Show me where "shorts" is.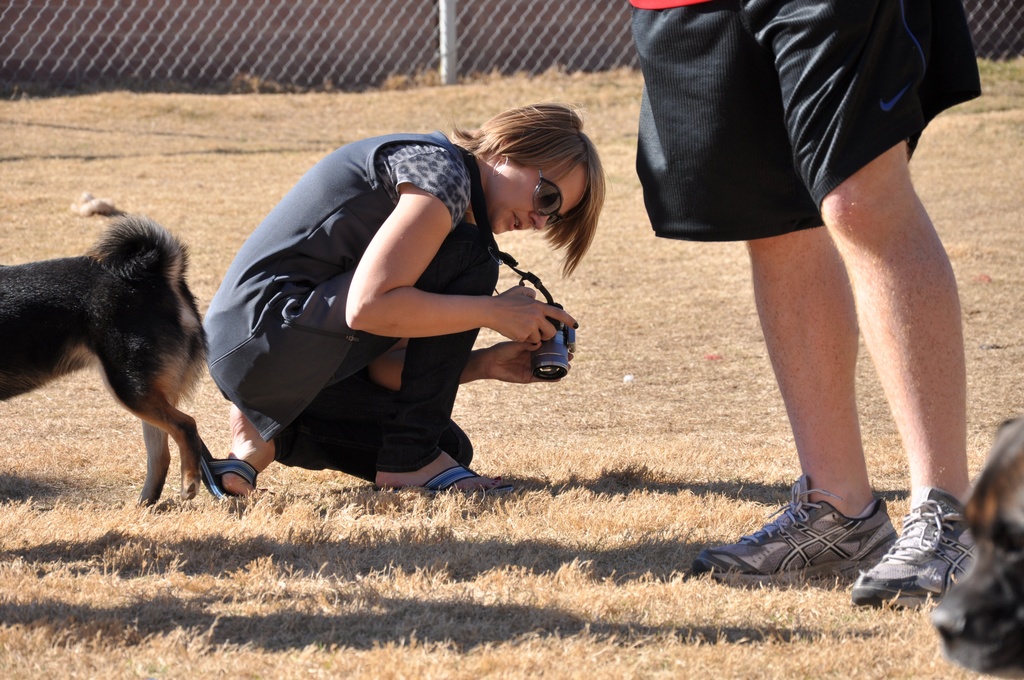
"shorts" is at {"x1": 625, "y1": 31, "x2": 985, "y2": 248}.
